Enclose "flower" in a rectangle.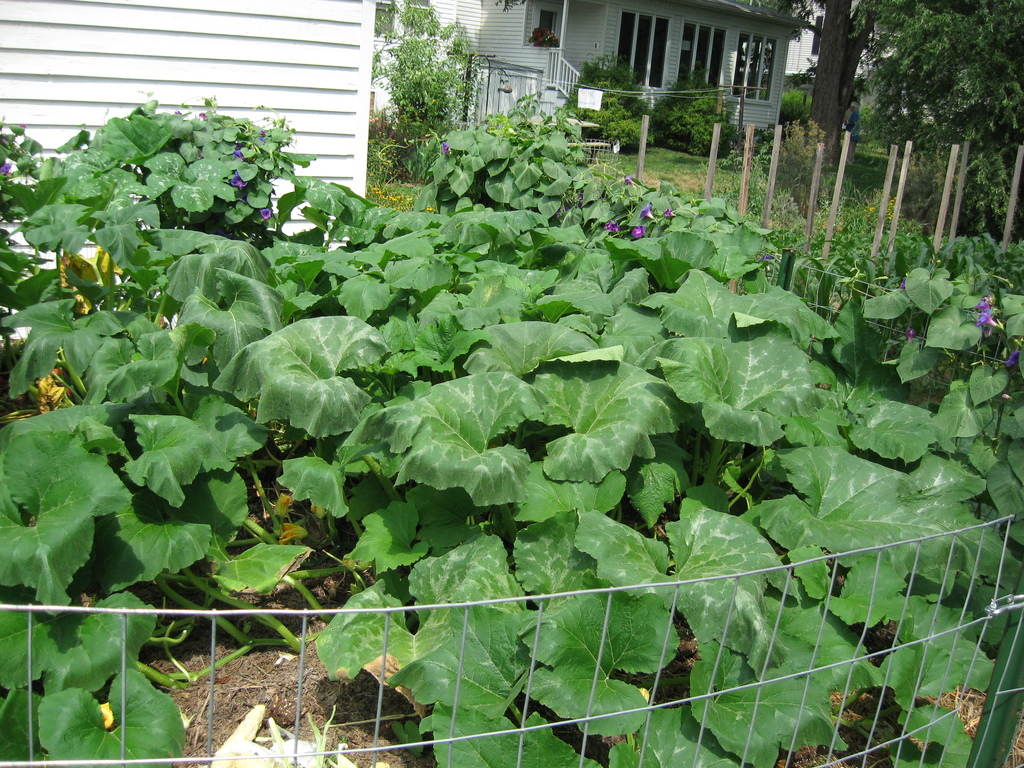
x1=259 y1=206 x2=273 y2=221.
